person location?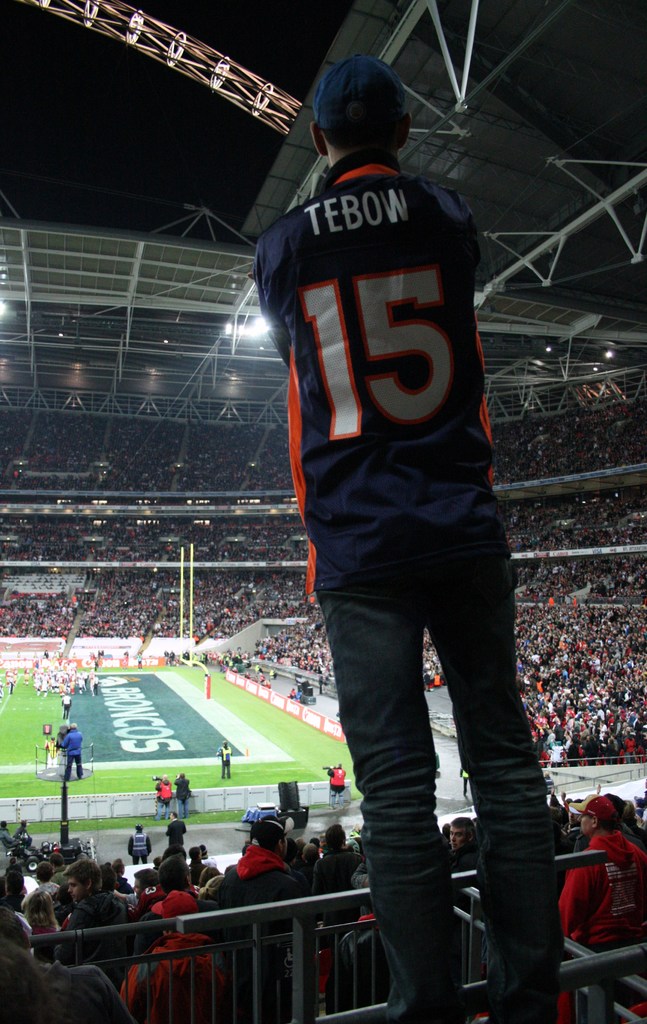
rect(115, 884, 221, 1023)
